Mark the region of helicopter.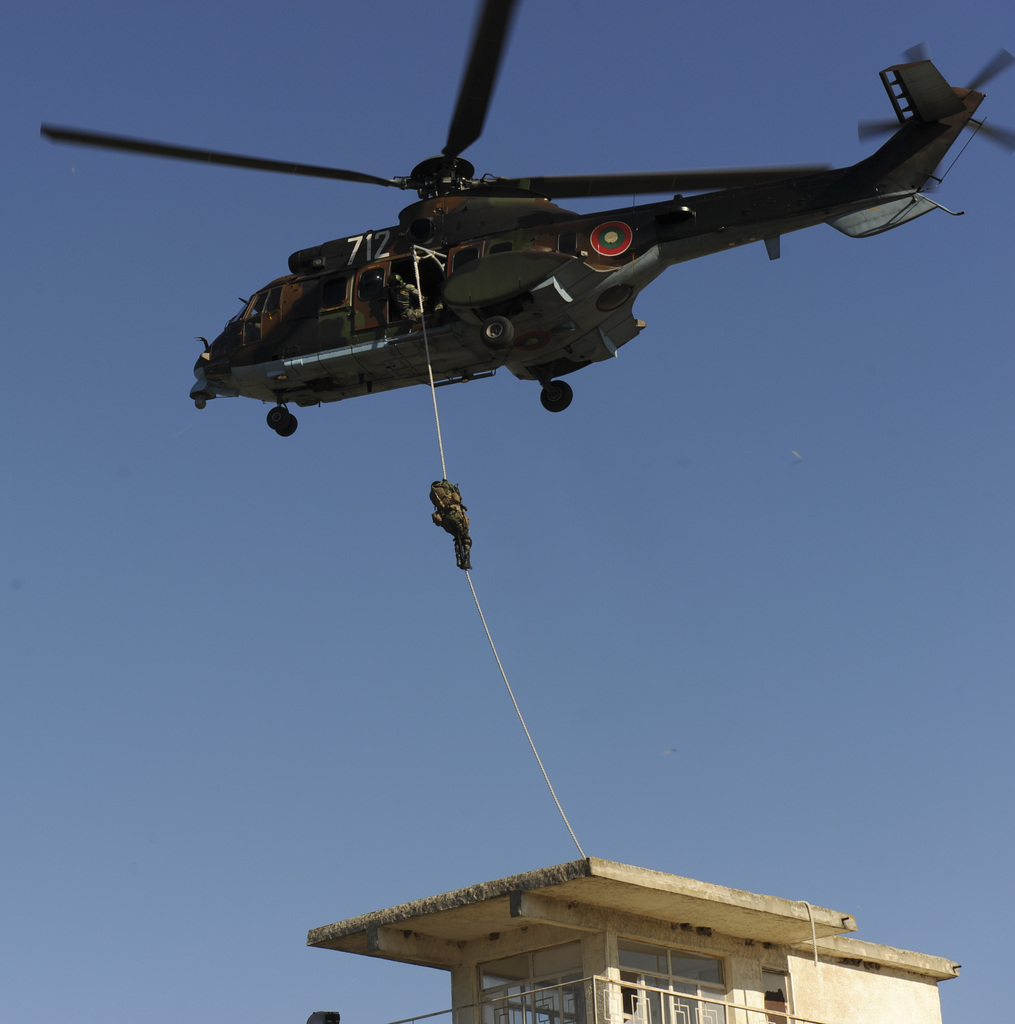
Region: (x1=32, y1=0, x2=1014, y2=444).
